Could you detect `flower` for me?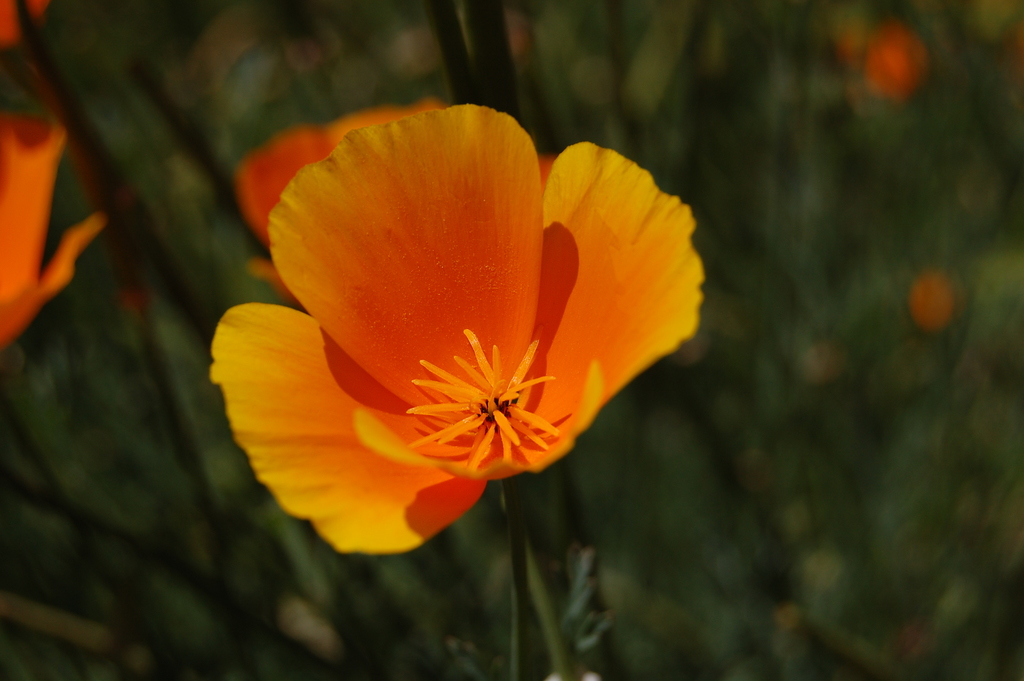
Detection result: l=867, t=30, r=932, b=105.
